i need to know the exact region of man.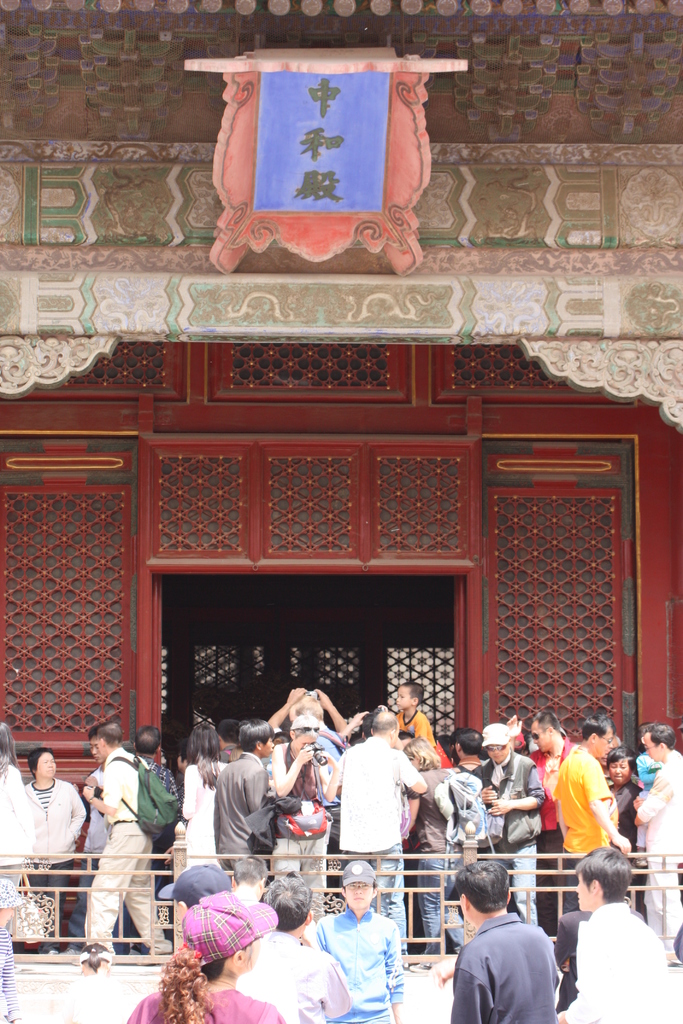
Region: locate(575, 868, 673, 1021).
